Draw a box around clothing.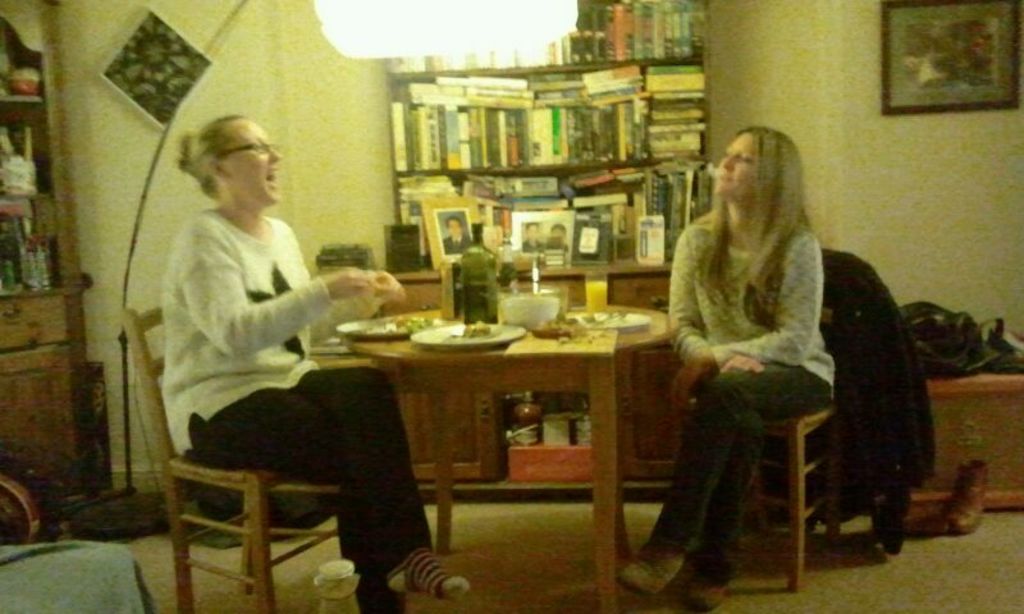
bbox=(159, 206, 435, 613).
